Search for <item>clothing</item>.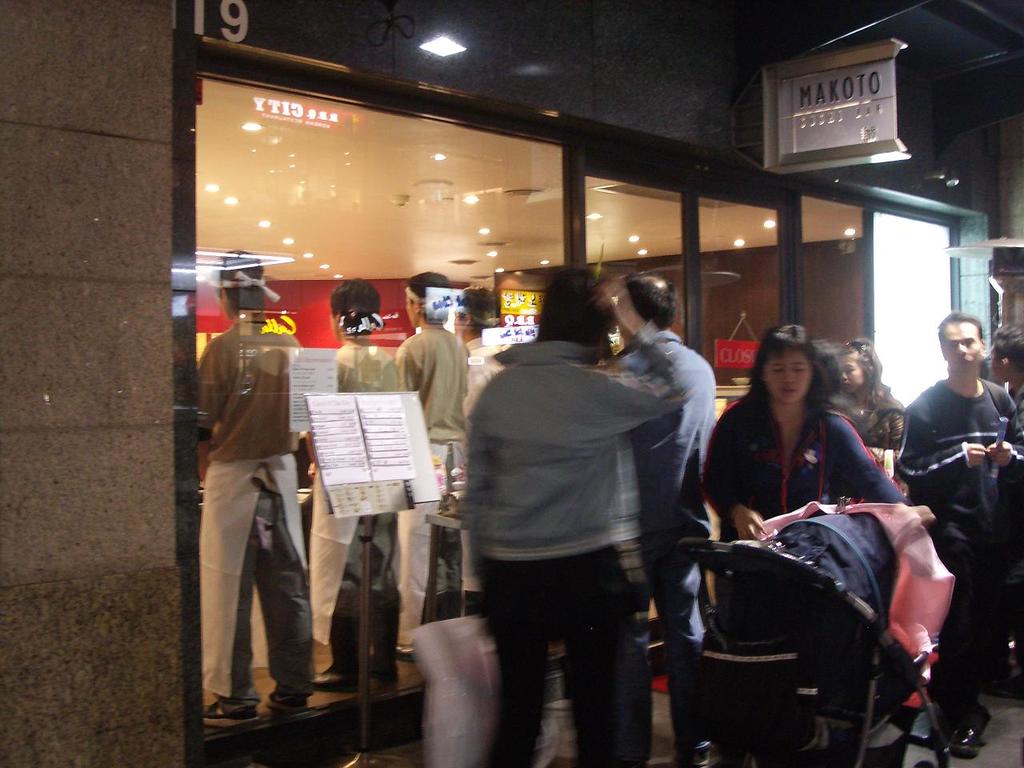
Found at crop(460, 342, 698, 754).
